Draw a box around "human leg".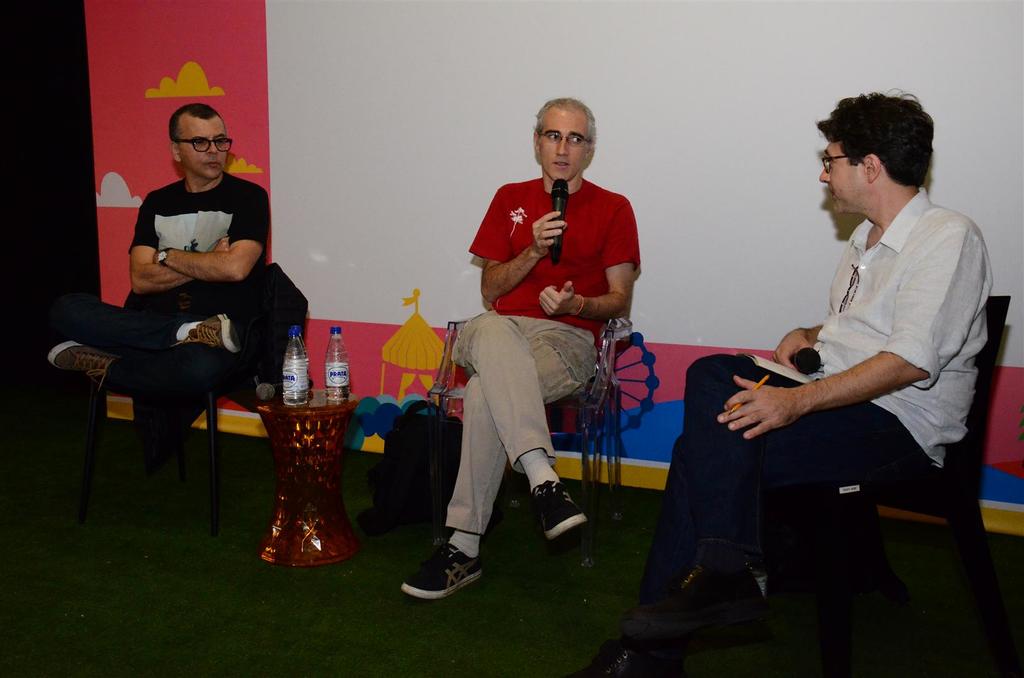
crop(664, 345, 900, 674).
